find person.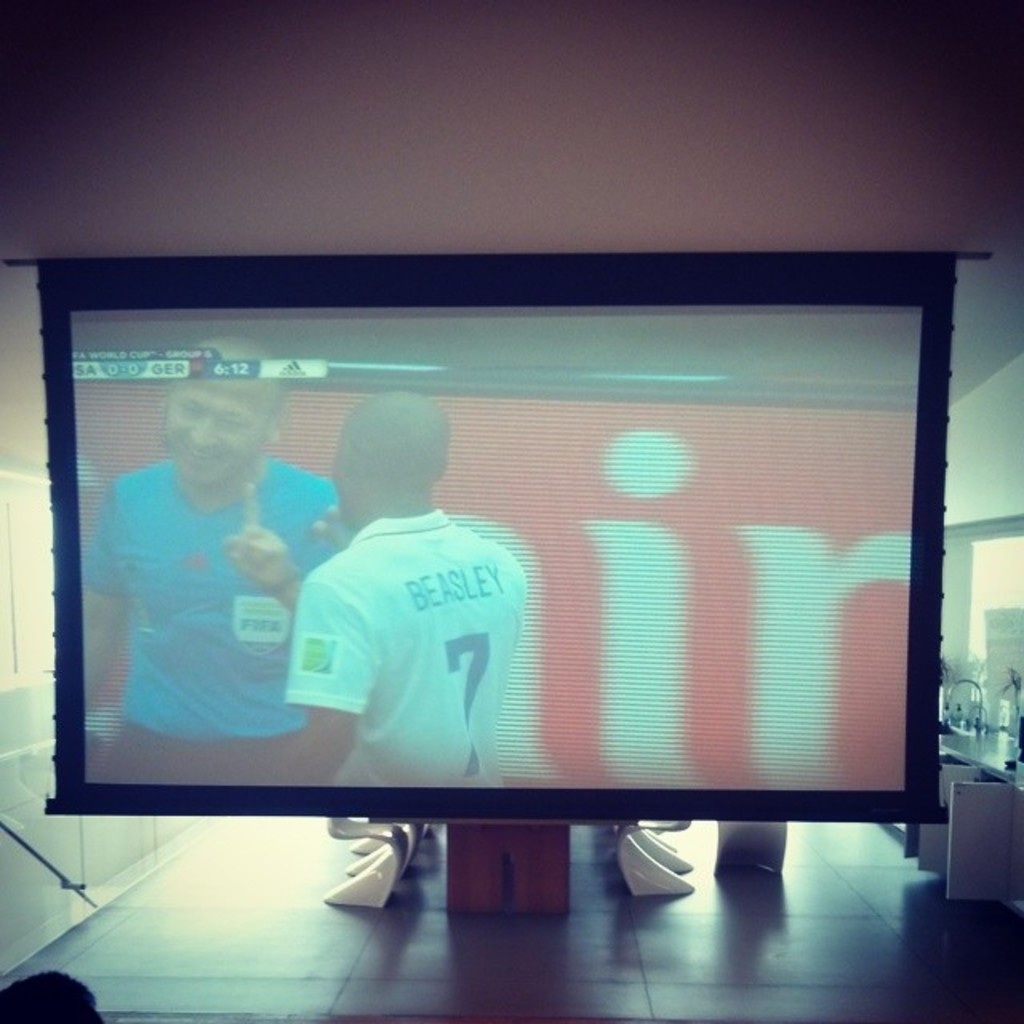
locate(288, 435, 530, 805).
